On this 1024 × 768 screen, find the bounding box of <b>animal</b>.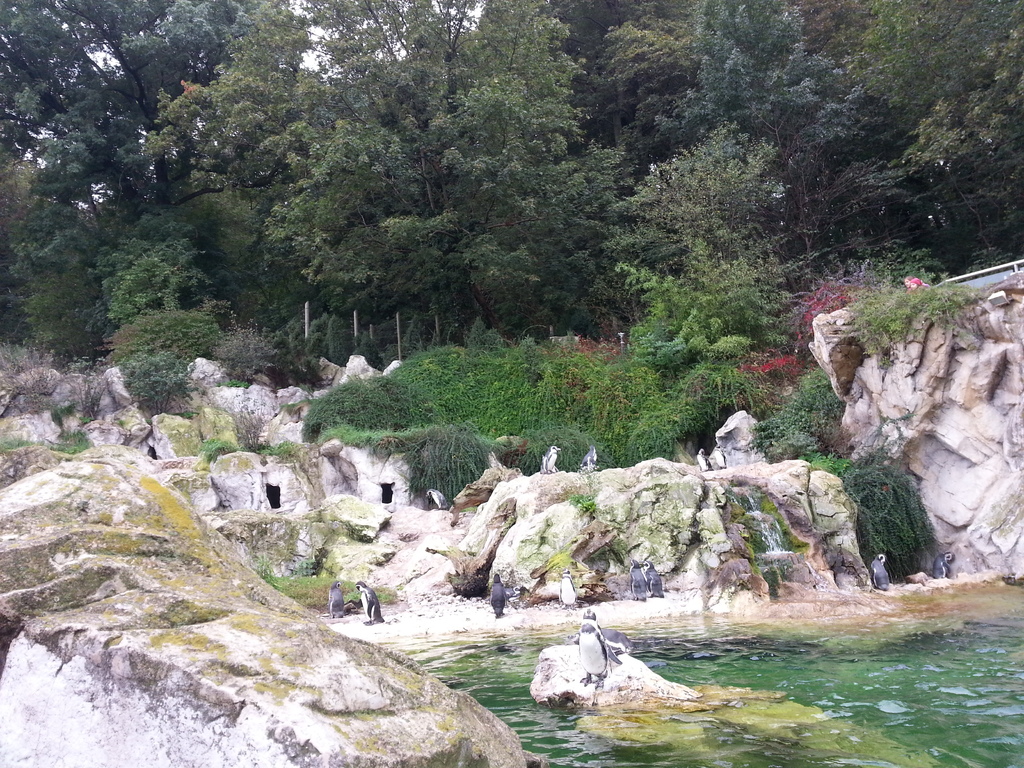
Bounding box: locate(488, 573, 511, 617).
